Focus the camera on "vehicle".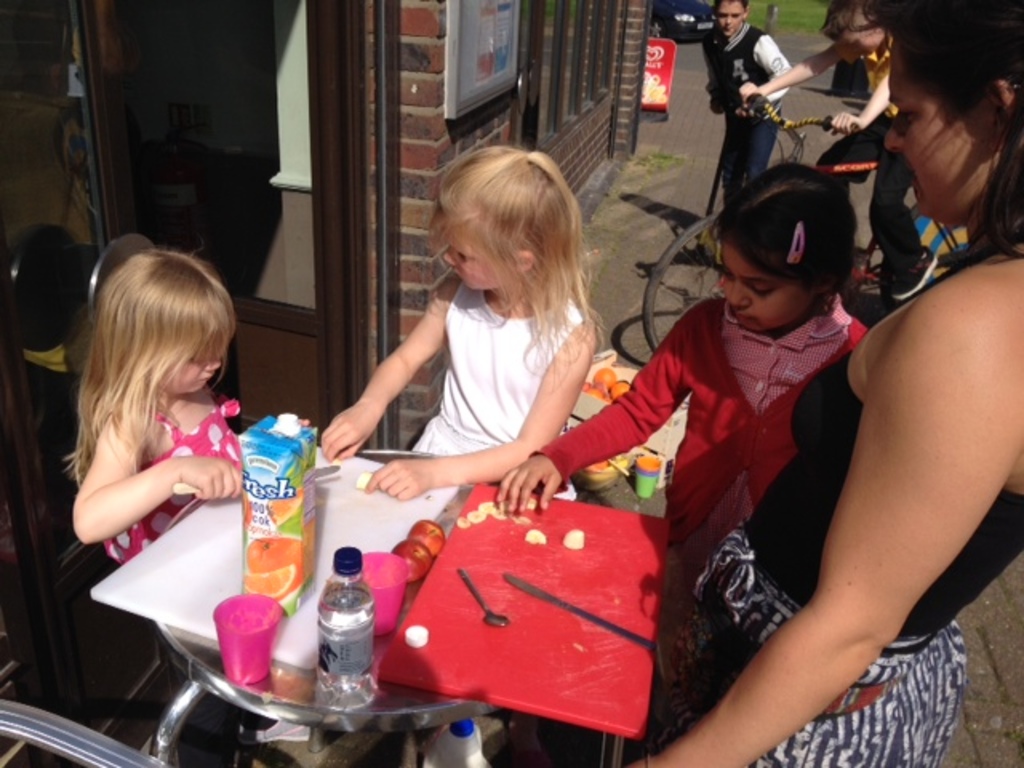
Focus region: 637/93/968/358.
